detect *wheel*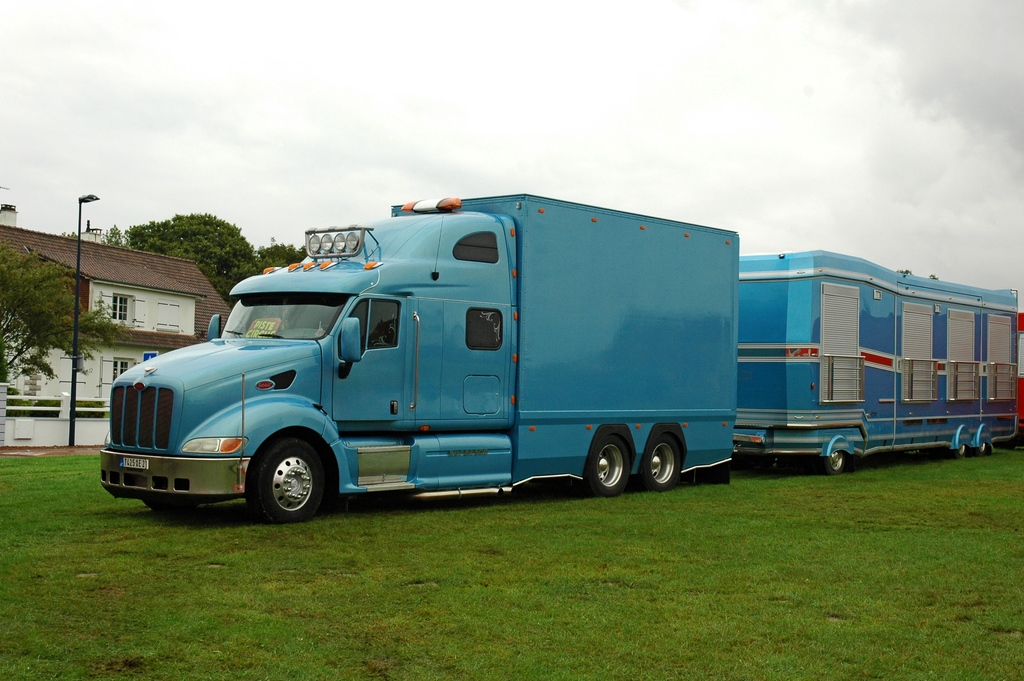
{"left": 635, "top": 435, "right": 674, "bottom": 491}
